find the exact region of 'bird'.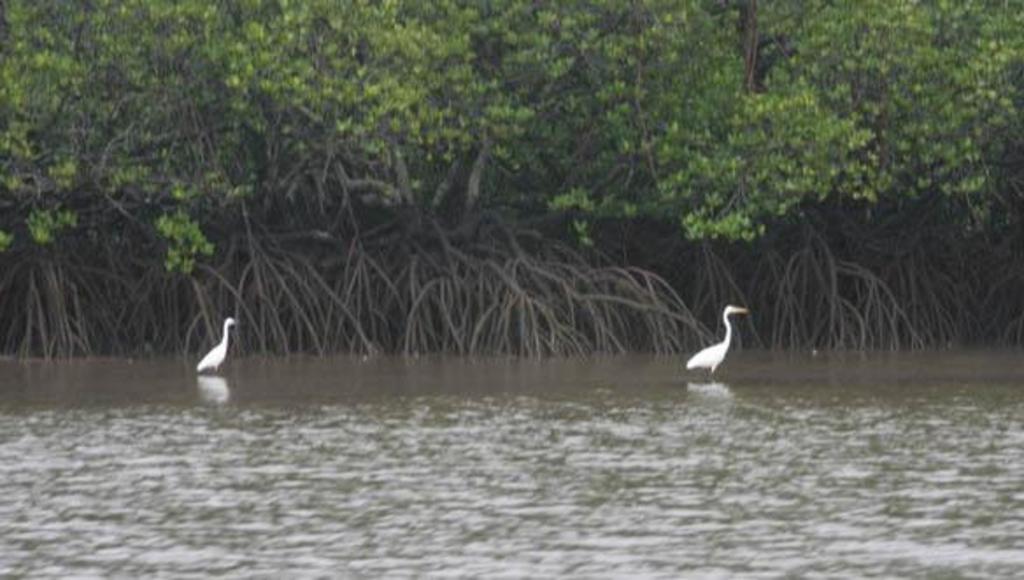
Exact region: (x1=196, y1=315, x2=235, y2=384).
